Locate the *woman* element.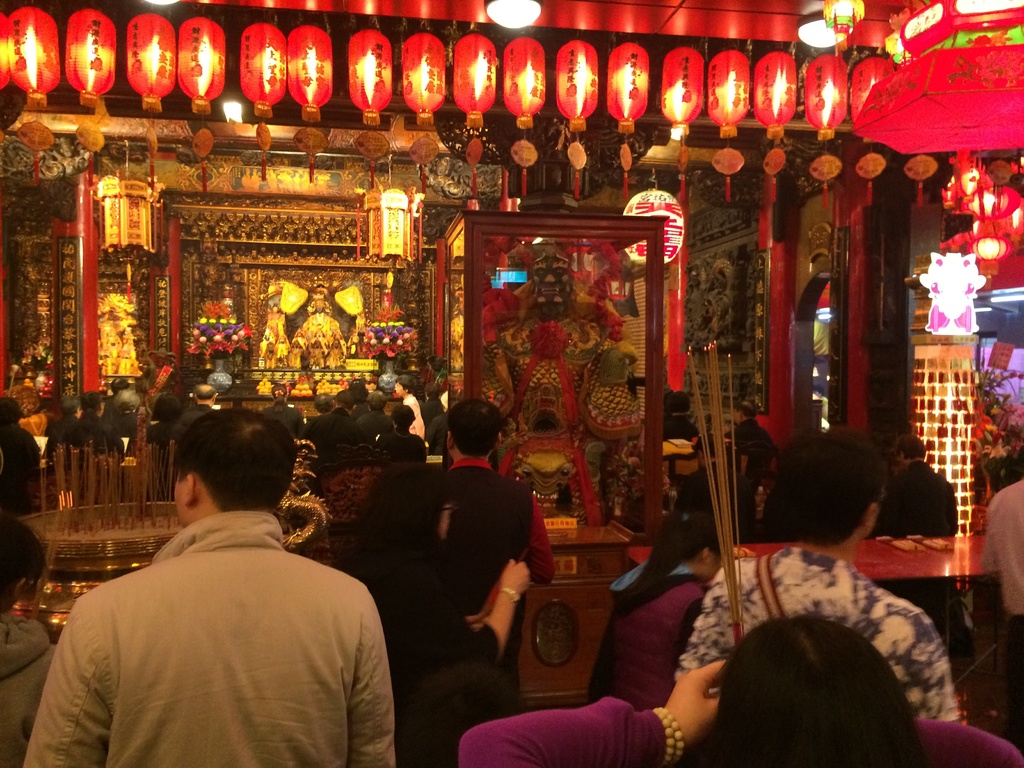
Element bbox: 578 505 731 717.
